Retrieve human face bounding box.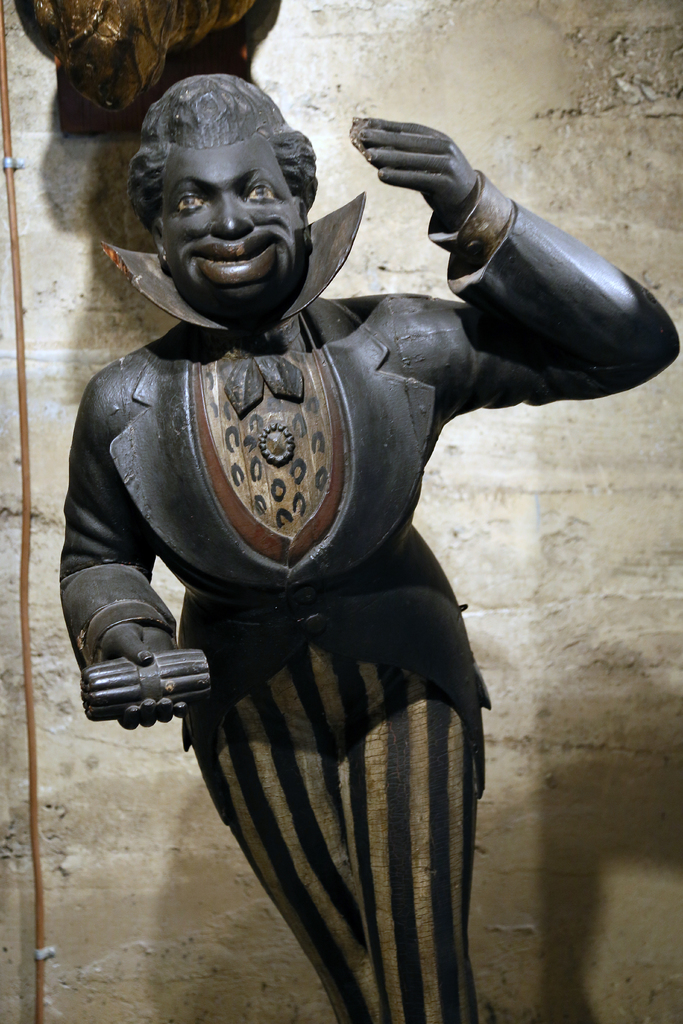
Bounding box: box=[165, 140, 314, 320].
